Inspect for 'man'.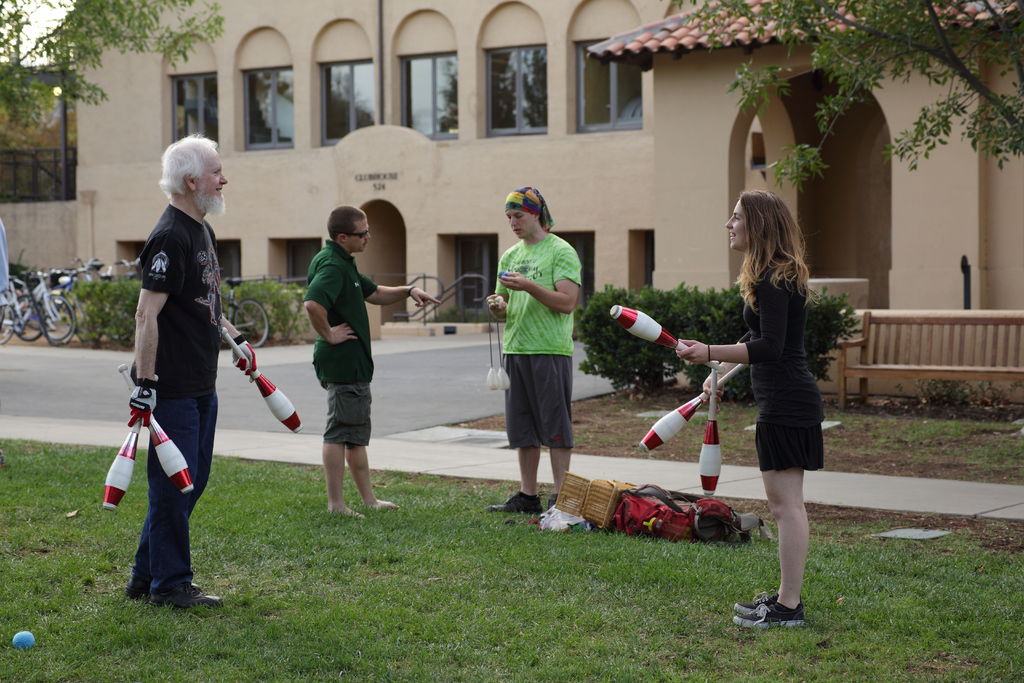
Inspection: bbox=(492, 189, 582, 513).
